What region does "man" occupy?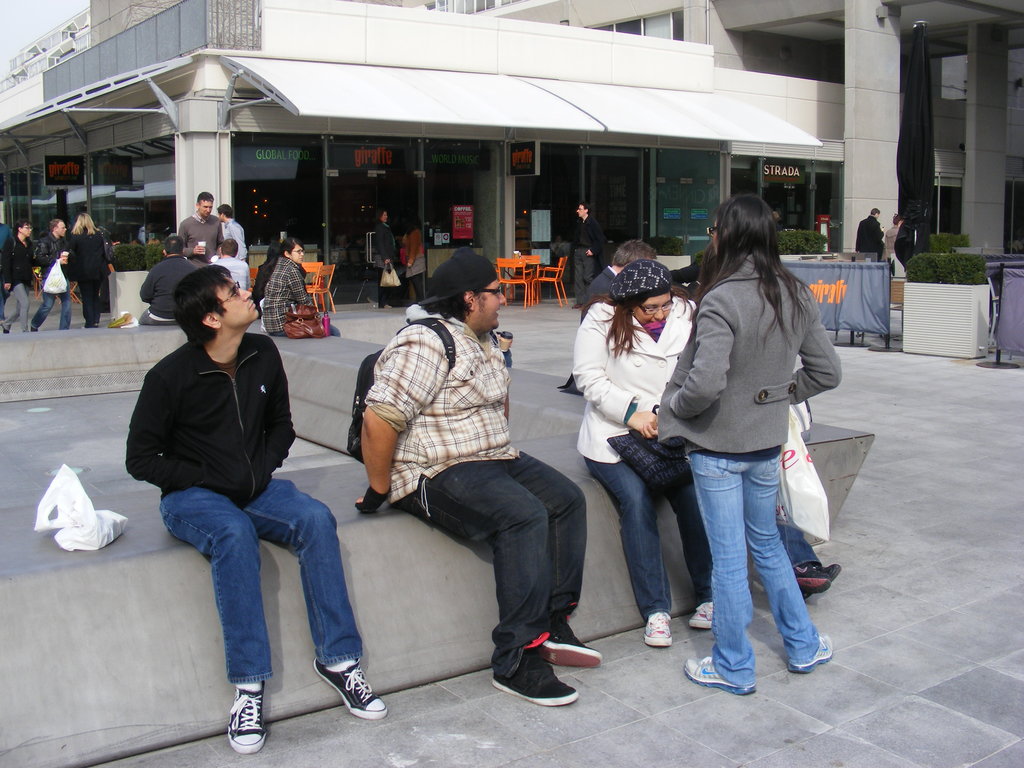
<box>211,236,253,285</box>.
